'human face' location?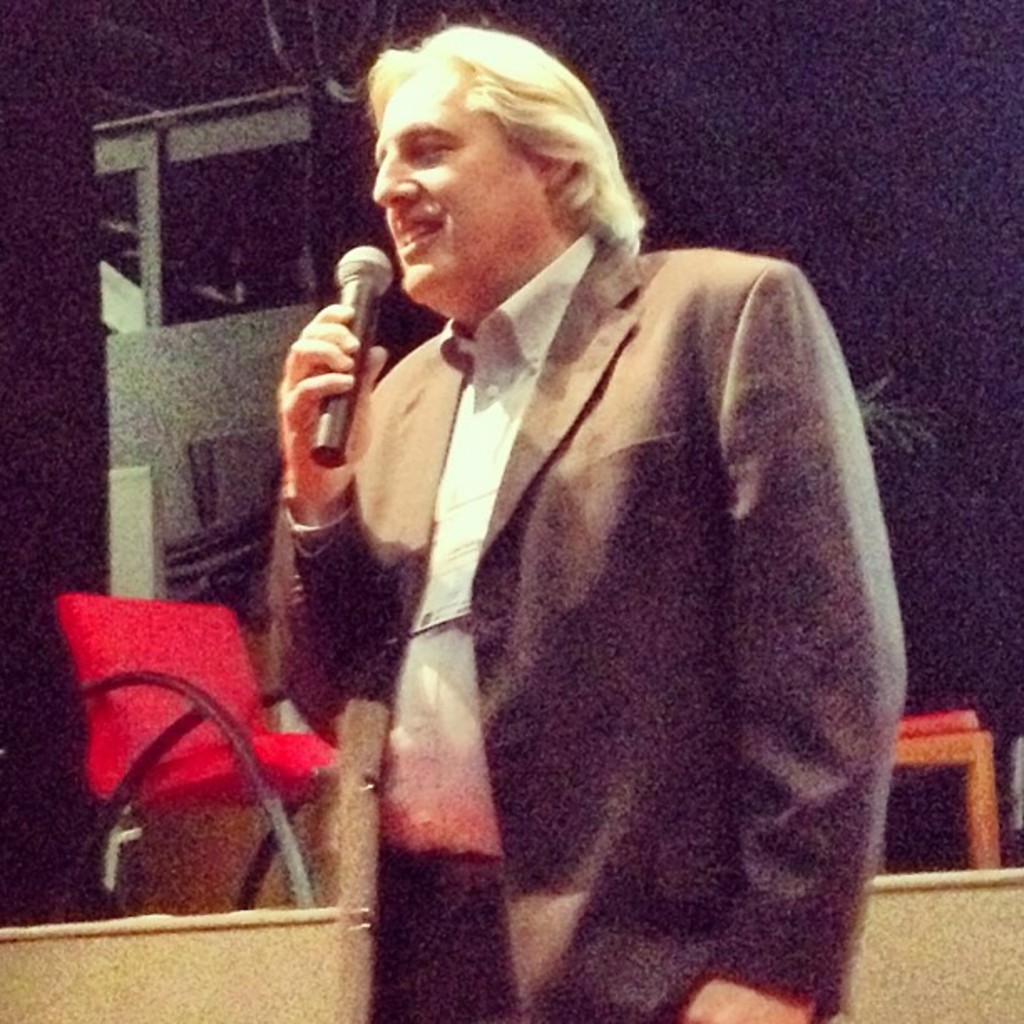
locate(370, 52, 545, 301)
